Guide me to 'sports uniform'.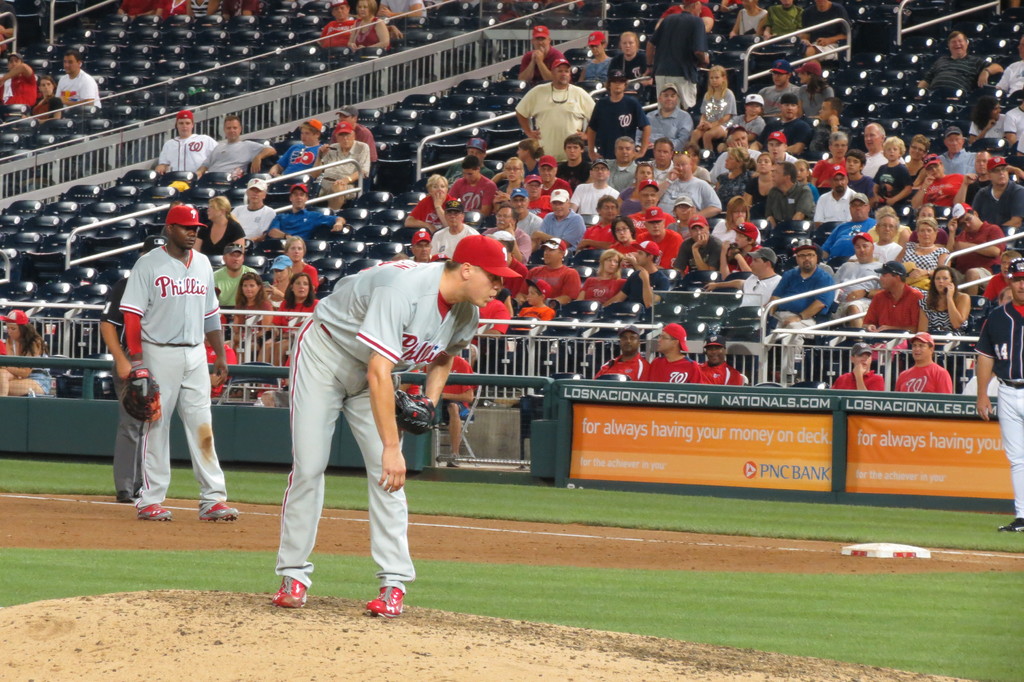
Guidance: [703, 360, 740, 387].
